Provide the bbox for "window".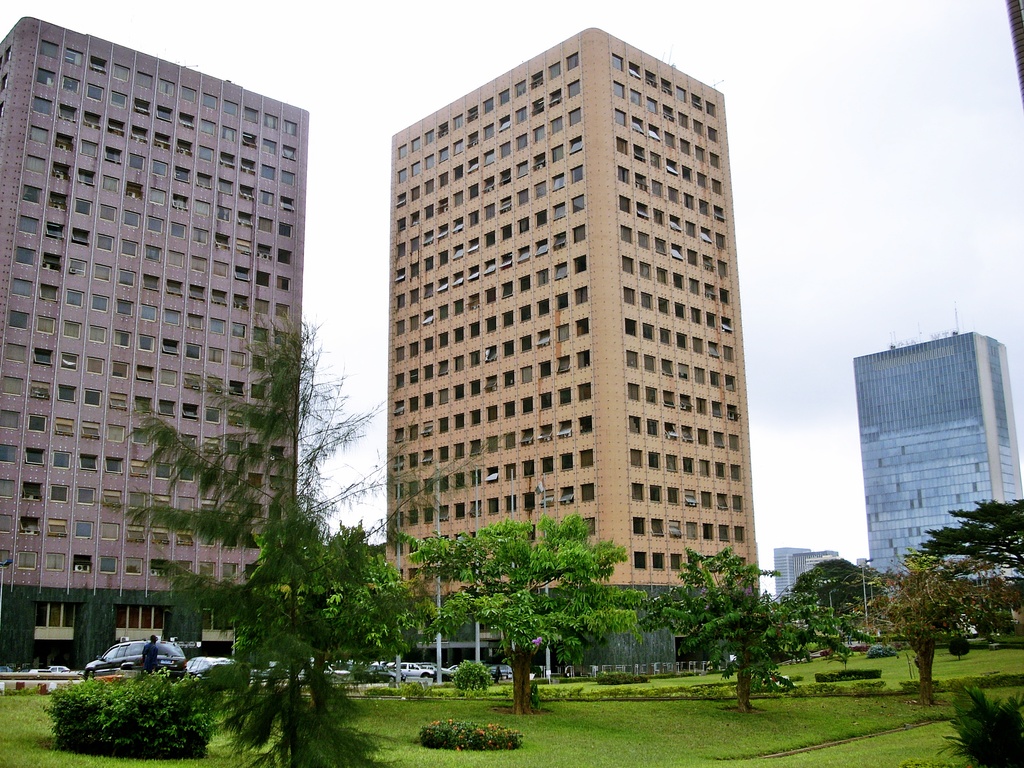
x1=158 y1=79 x2=174 y2=96.
